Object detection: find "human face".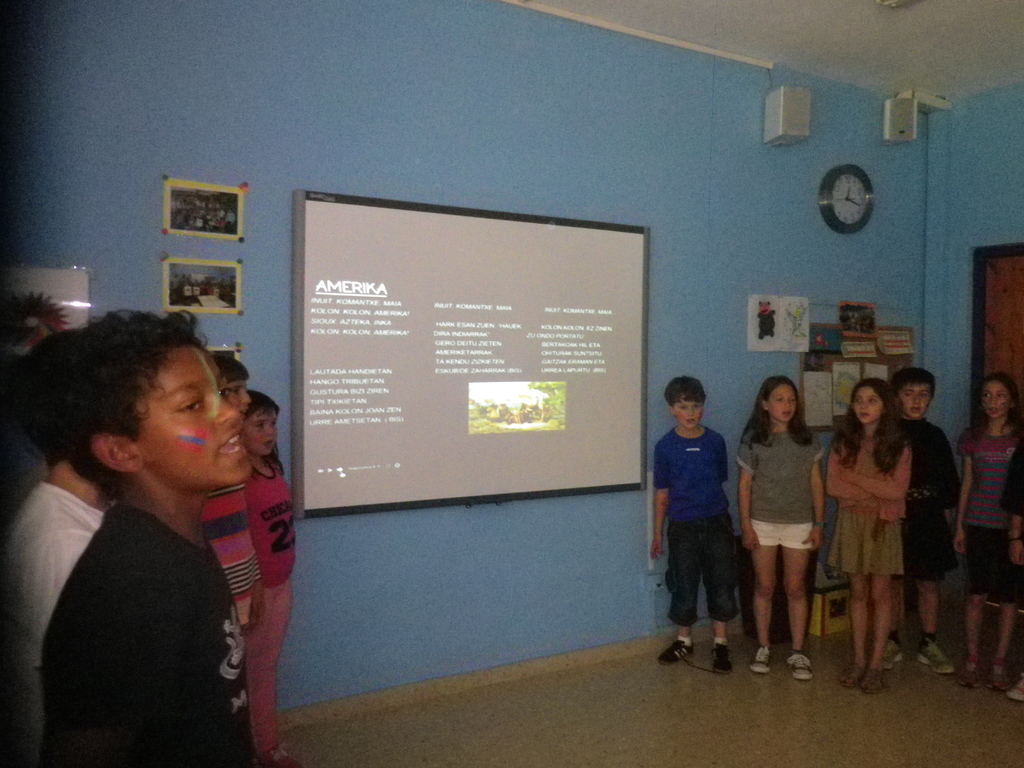
(x1=676, y1=396, x2=703, y2=428).
